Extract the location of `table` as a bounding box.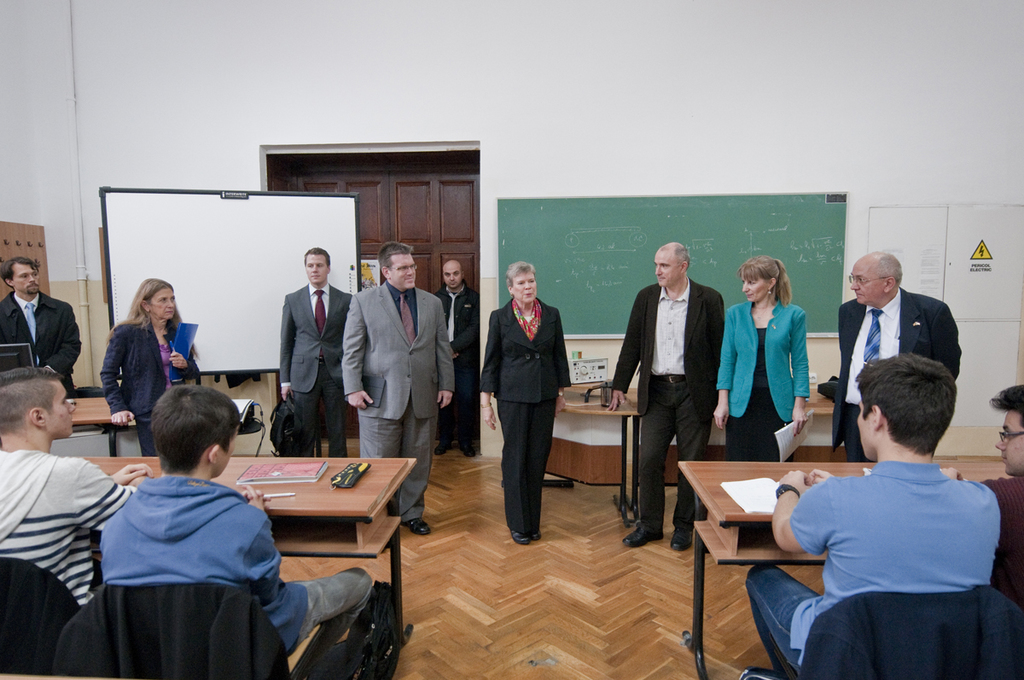
x1=679, y1=450, x2=998, y2=679.
